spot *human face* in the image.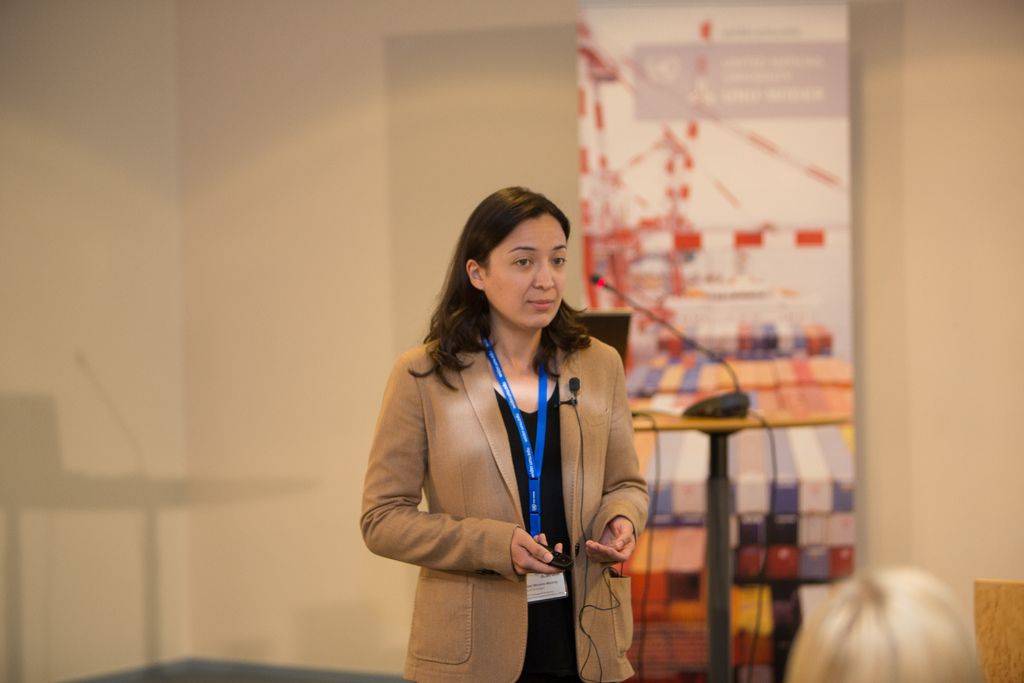
*human face* found at 490,215,568,325.
